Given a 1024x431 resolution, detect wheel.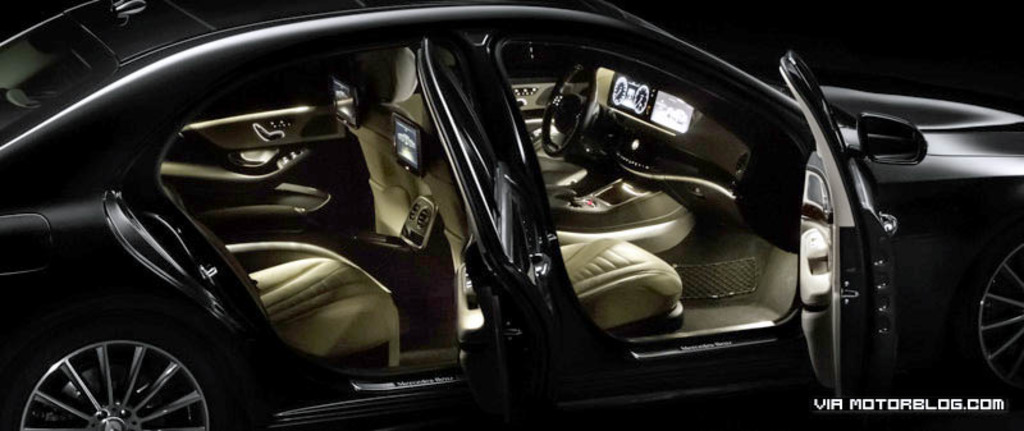
box(538, 61, 598, 157).
